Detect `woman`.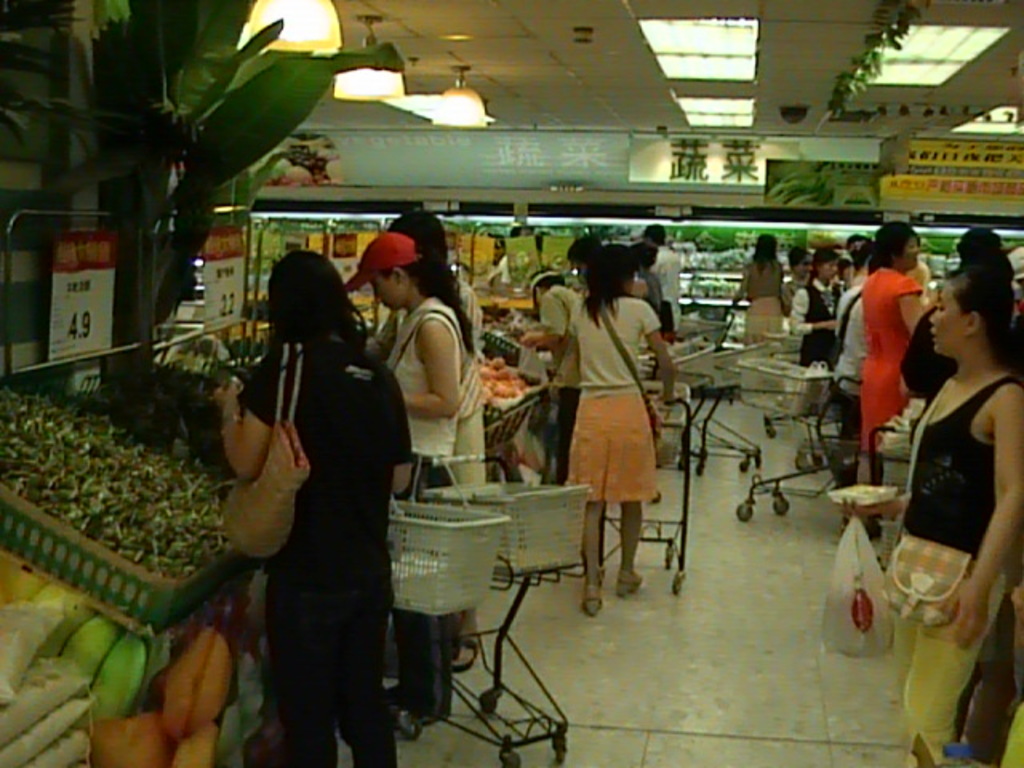
Detected at box=[787, 245, 848, 381].
